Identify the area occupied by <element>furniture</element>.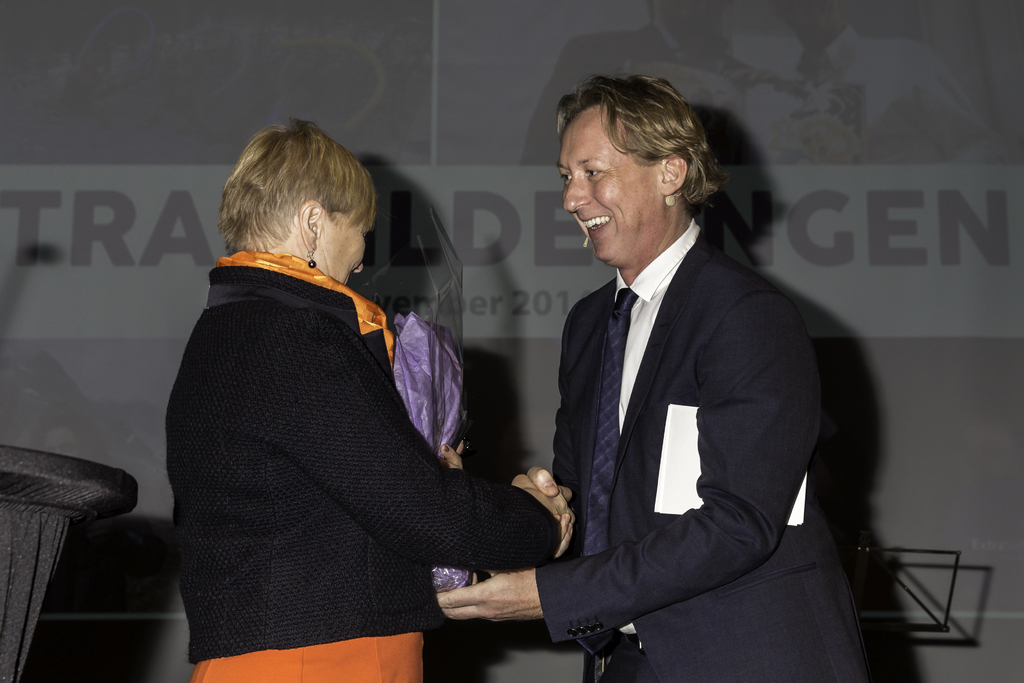
Area: 0:445:140:682.
